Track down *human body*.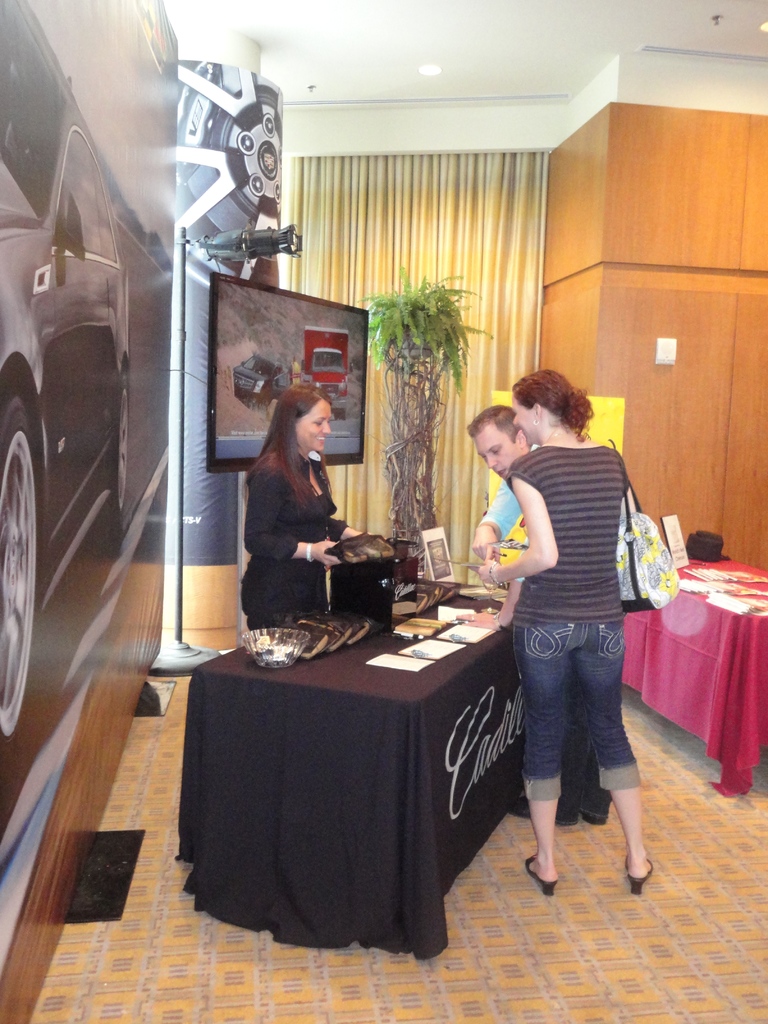
Tracked to pyautogui.locateOnScreen(234, 364, 361, 667).
